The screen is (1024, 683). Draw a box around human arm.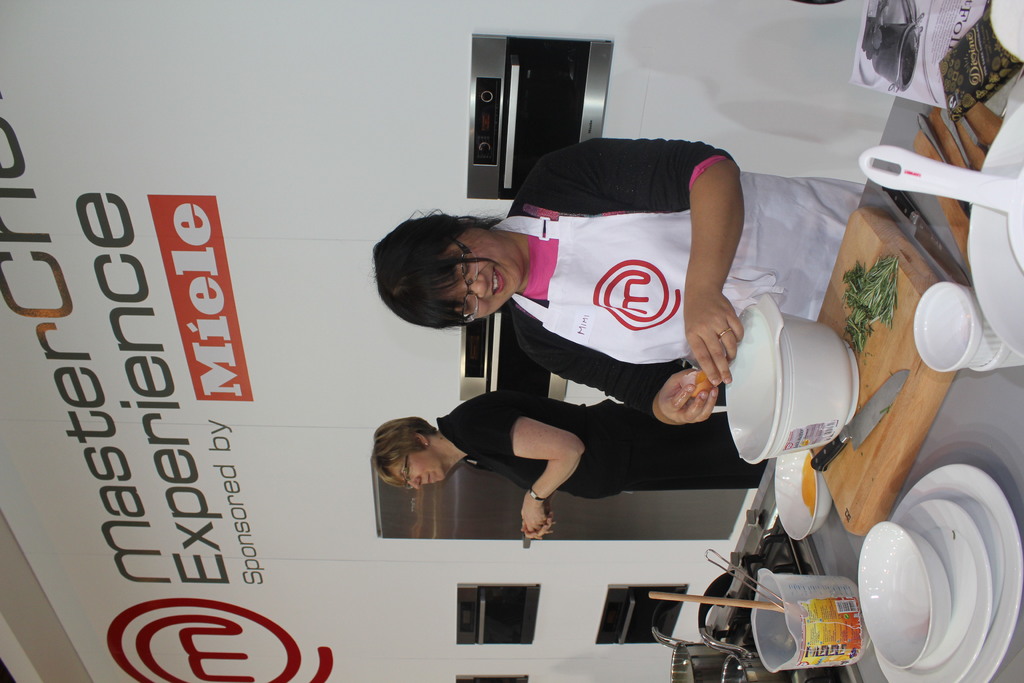
545:139:749:386.
